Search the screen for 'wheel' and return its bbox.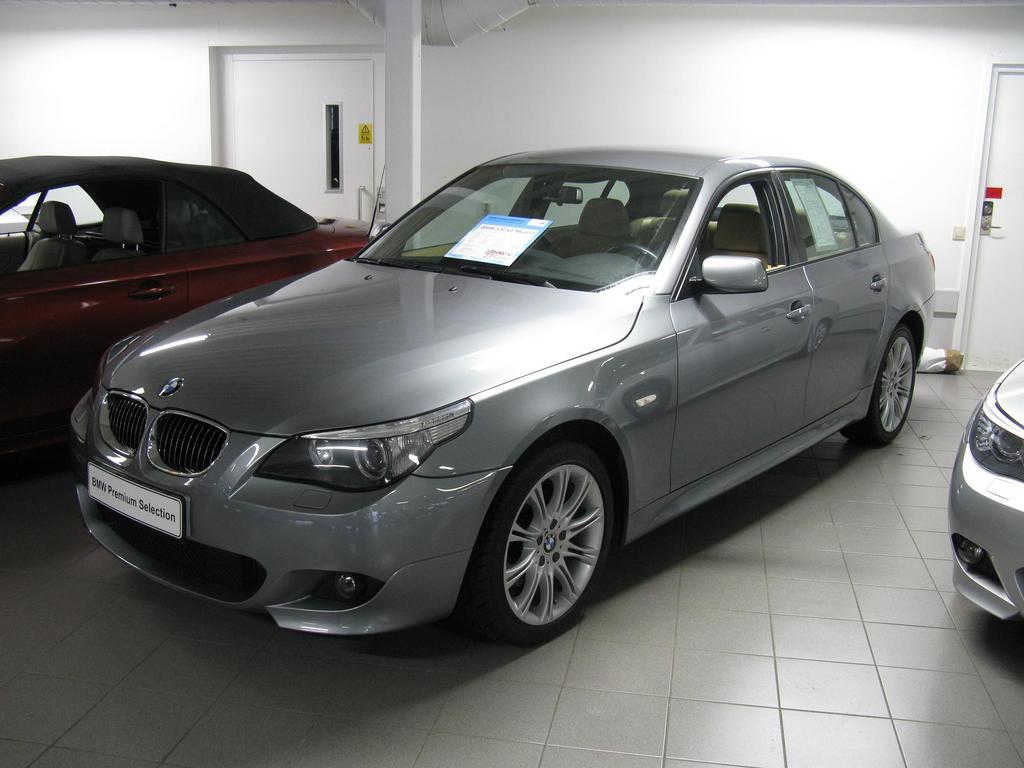
Found: pyautogui.locateOnScreen(838, 323, 914, 449).
